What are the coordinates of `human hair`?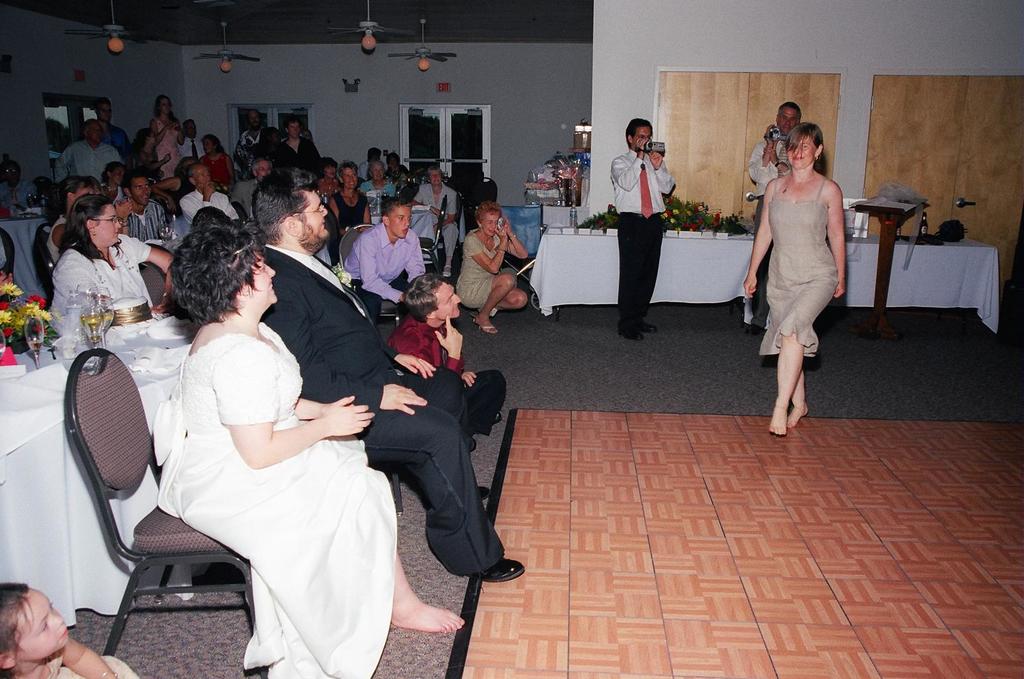
82 117 96 134.
